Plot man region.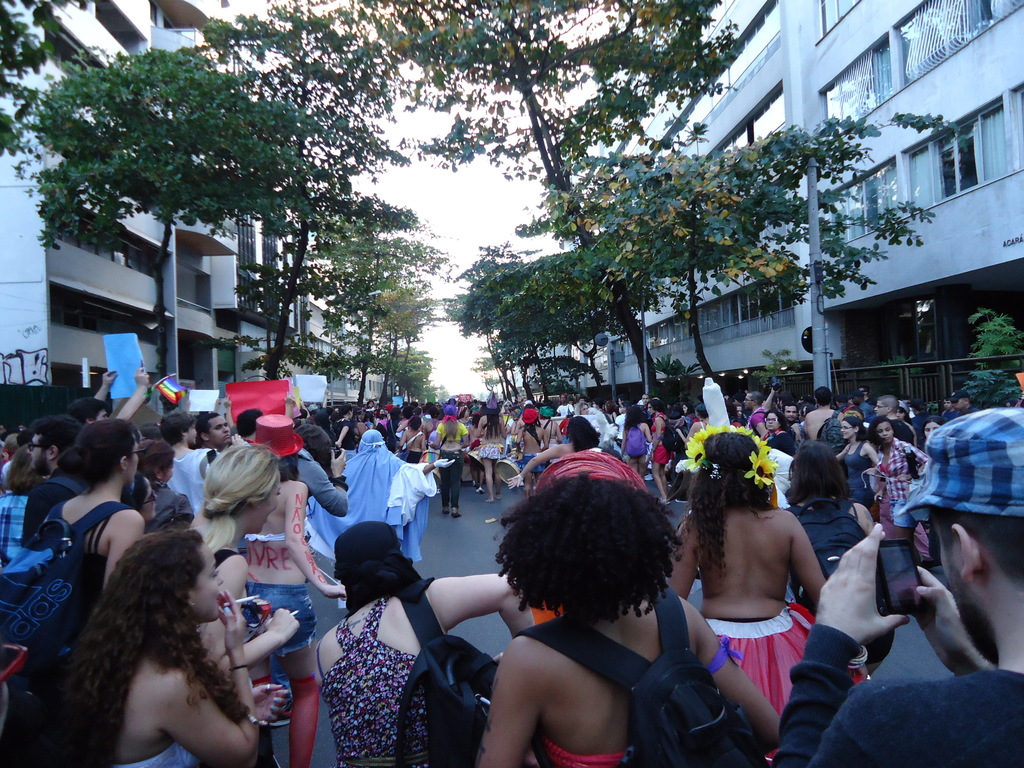
Plotted at Rect(772, 406, 1023, 767).
